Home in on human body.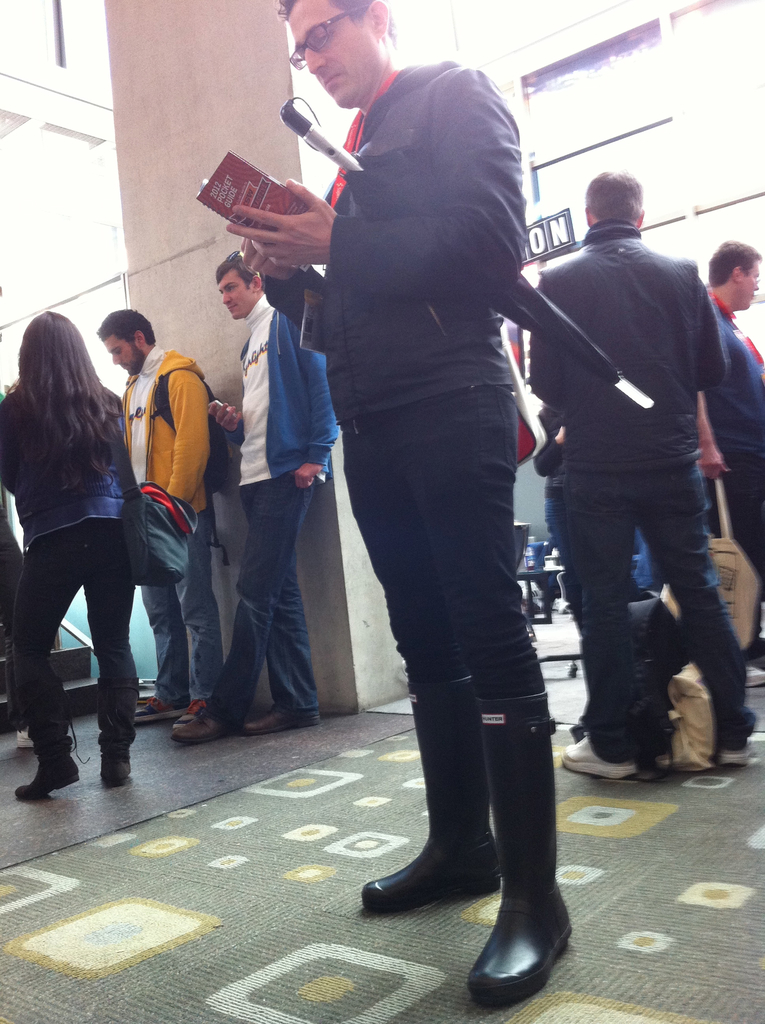
Homed in at {"x1": 174, "y1": 295, "x2": 339, "y2": 746}.
